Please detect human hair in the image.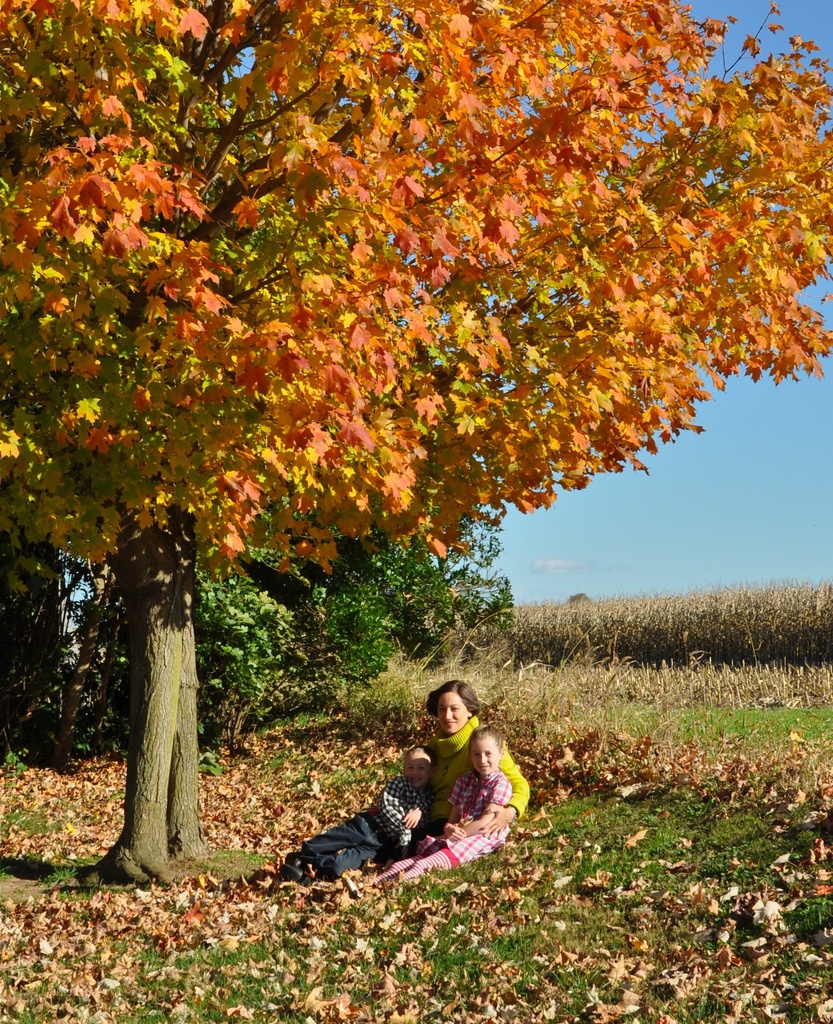
crop(468, 723, 504, 742).
